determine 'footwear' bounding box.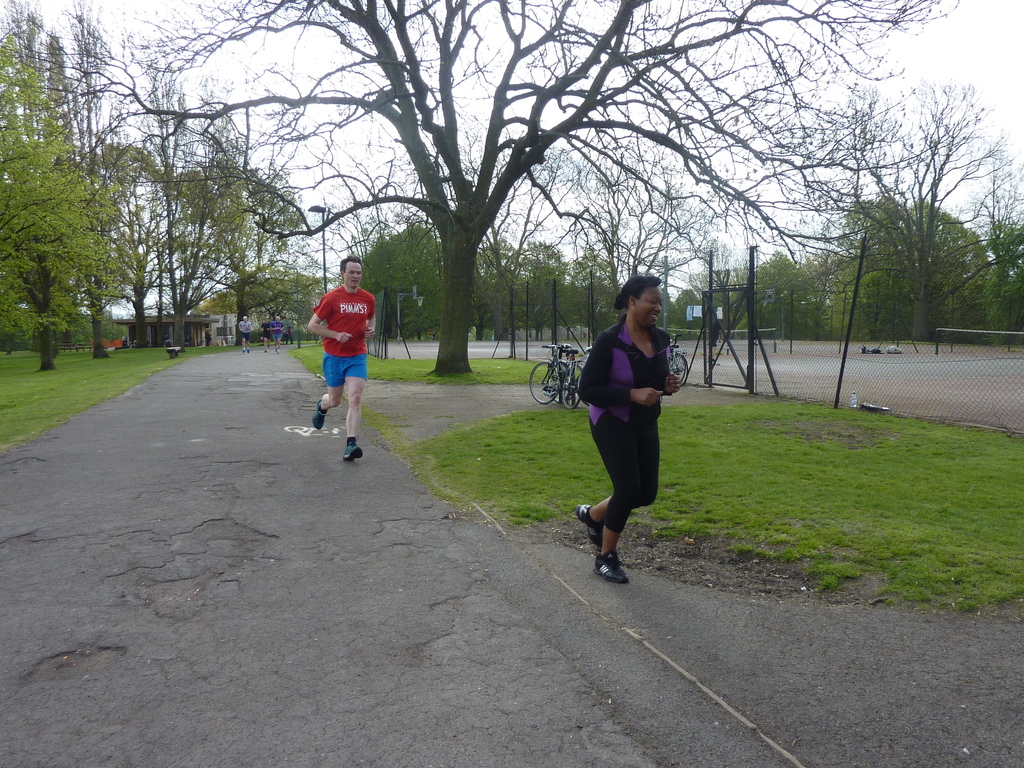
Determined: locate(264, 352, 267, 353).
